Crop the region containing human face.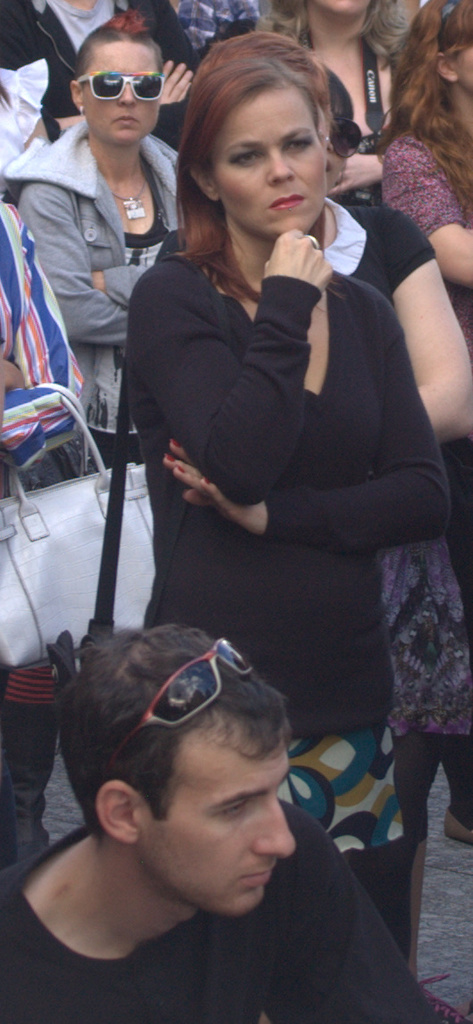
Crop region: rect(317, 0, 377, 14).
